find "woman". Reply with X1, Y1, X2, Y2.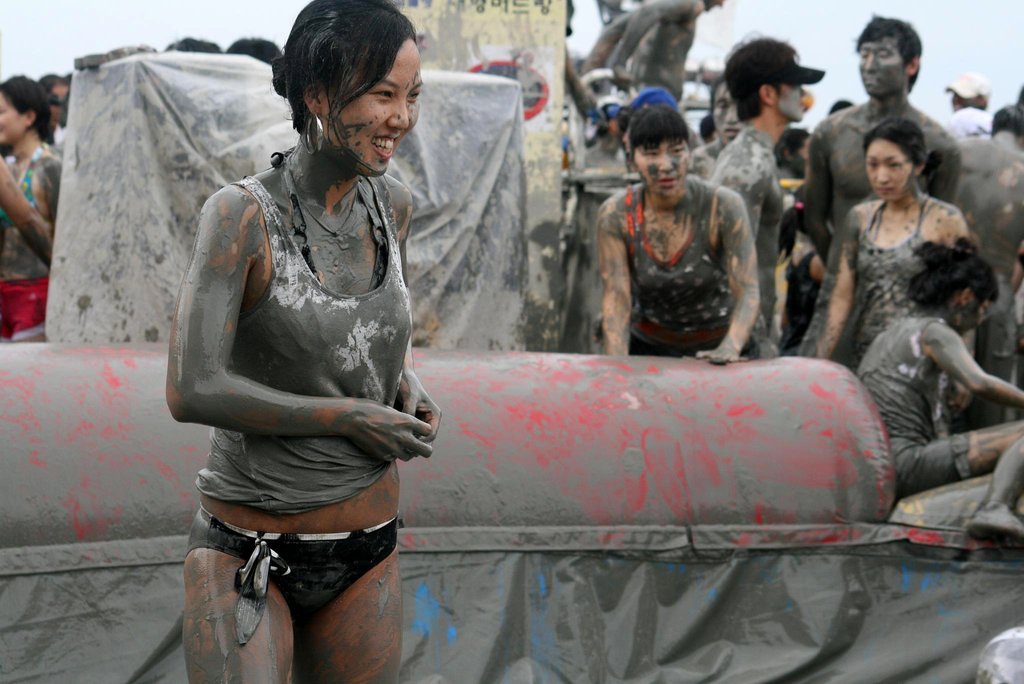
0, 69, 65, 347.
